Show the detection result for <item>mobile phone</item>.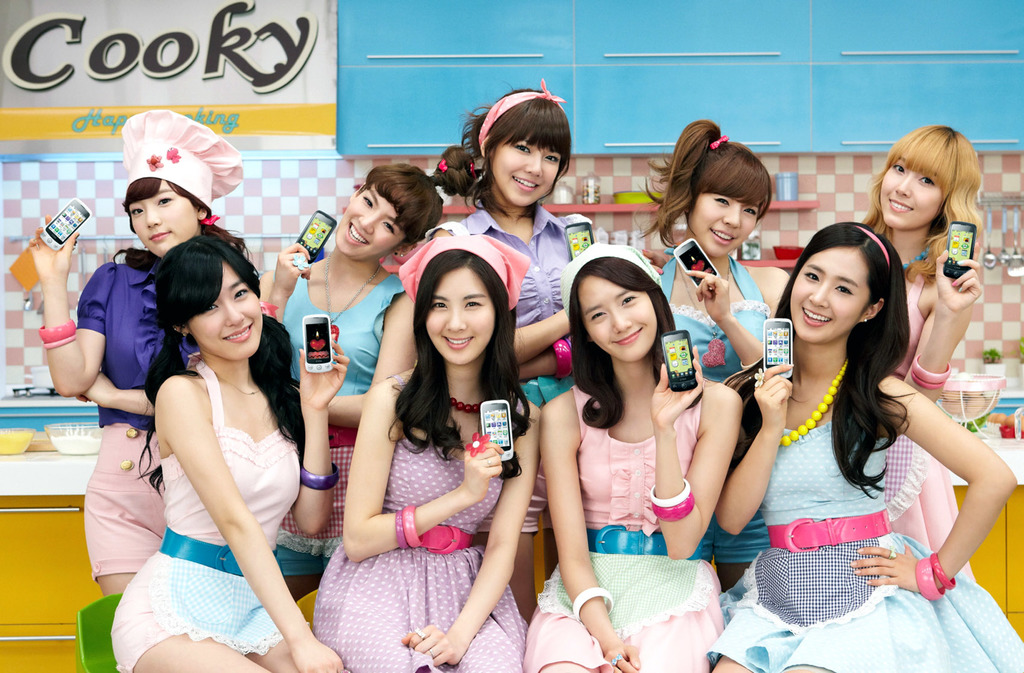
{"x1": 294, "y1": 209, "x2": 337, "y2": 264}.
